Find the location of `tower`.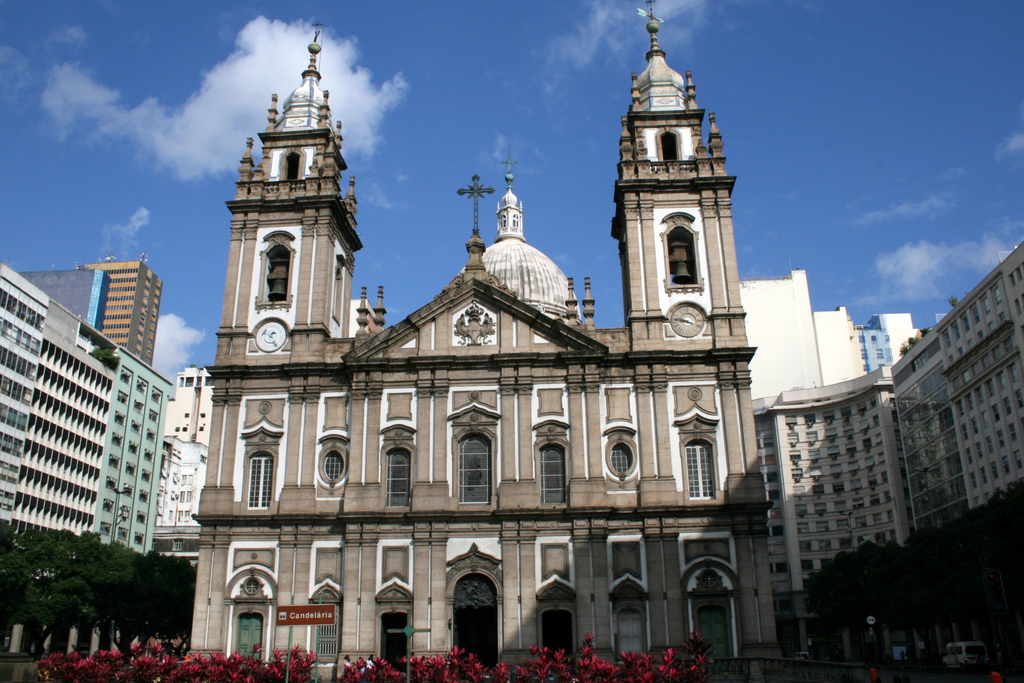
Location: rect(849, 313, 922, 369).
